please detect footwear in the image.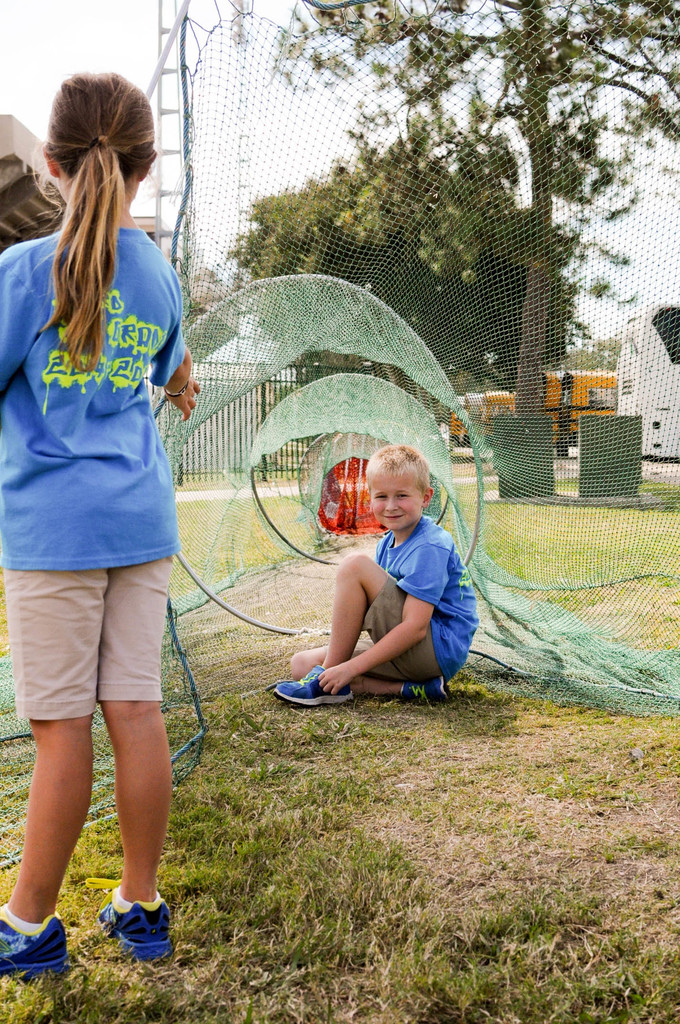
<region>400, 675, 452, 705</region>.
